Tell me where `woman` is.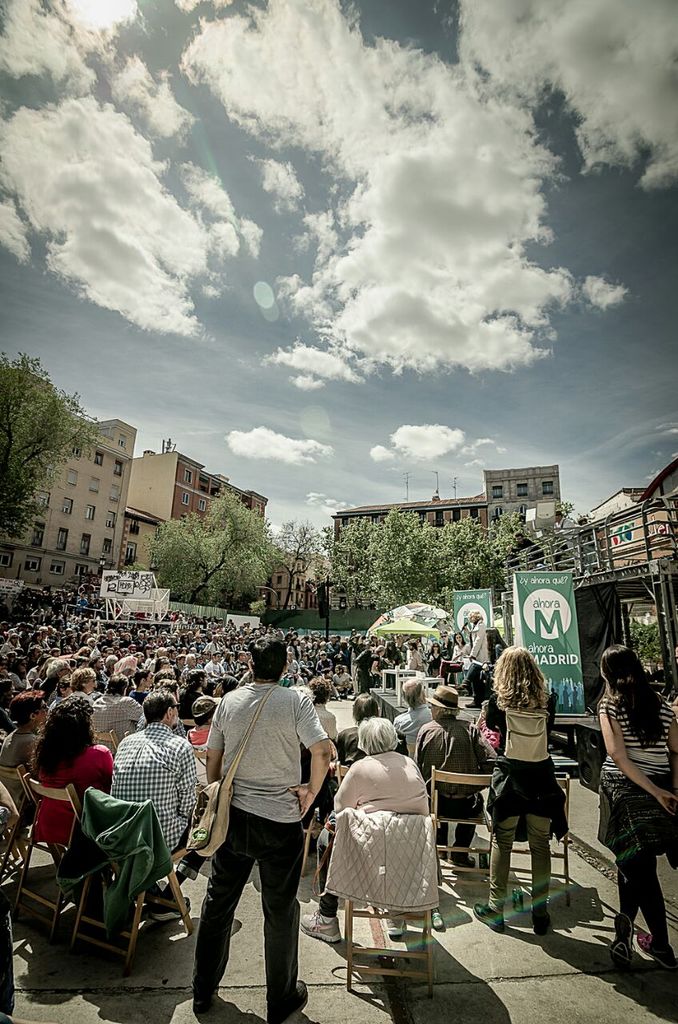
`woman` is at 27,630,49,651.
